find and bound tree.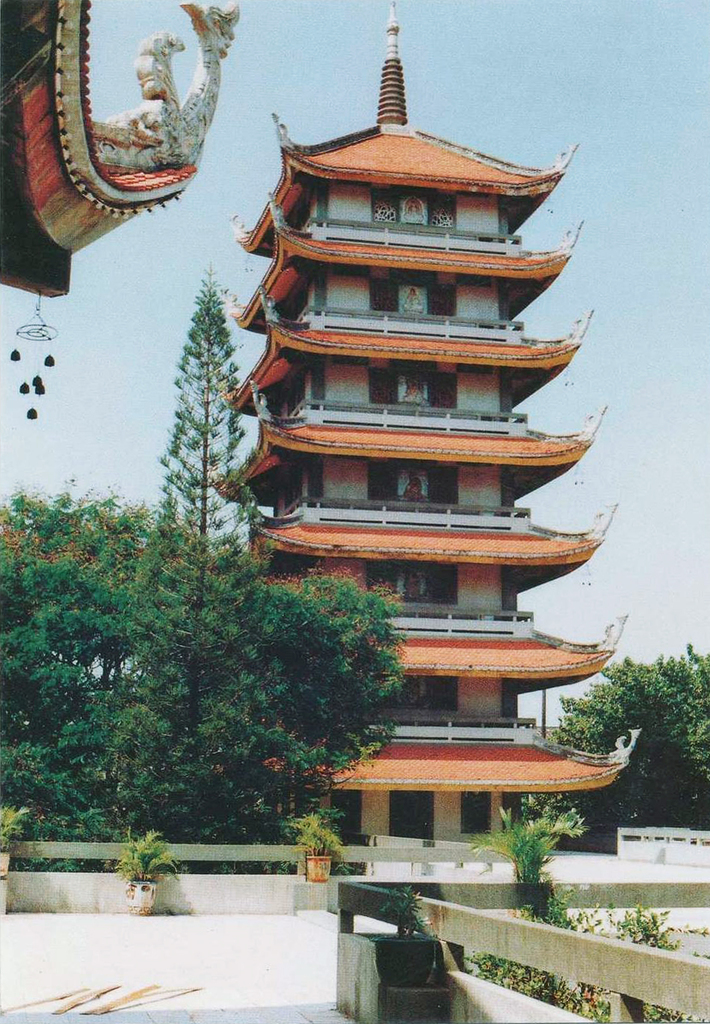
Bound: bbox(105, 245, 227, 856).
